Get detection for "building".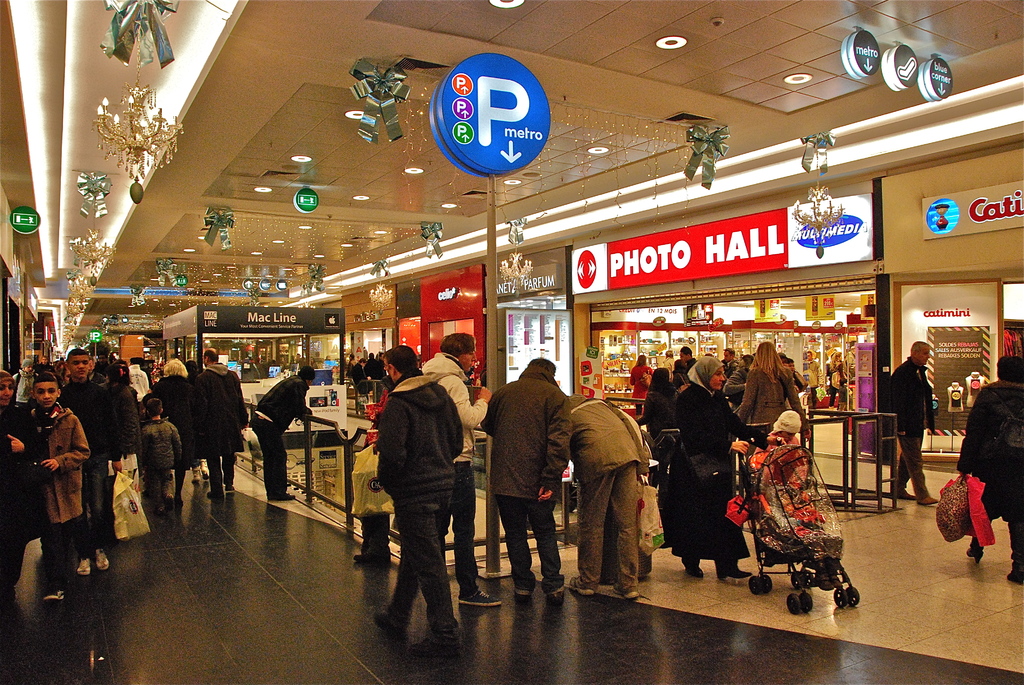
Detection: <region>0, 0, 1023, 684</region>.
